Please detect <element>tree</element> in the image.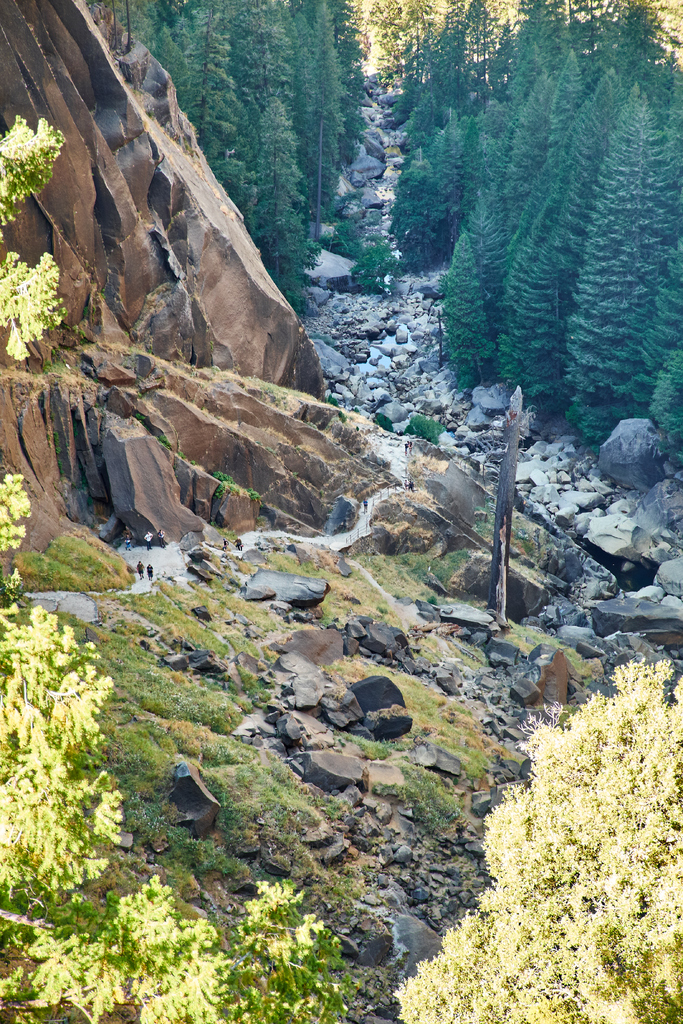
rect(365, 0, 411, 88).
